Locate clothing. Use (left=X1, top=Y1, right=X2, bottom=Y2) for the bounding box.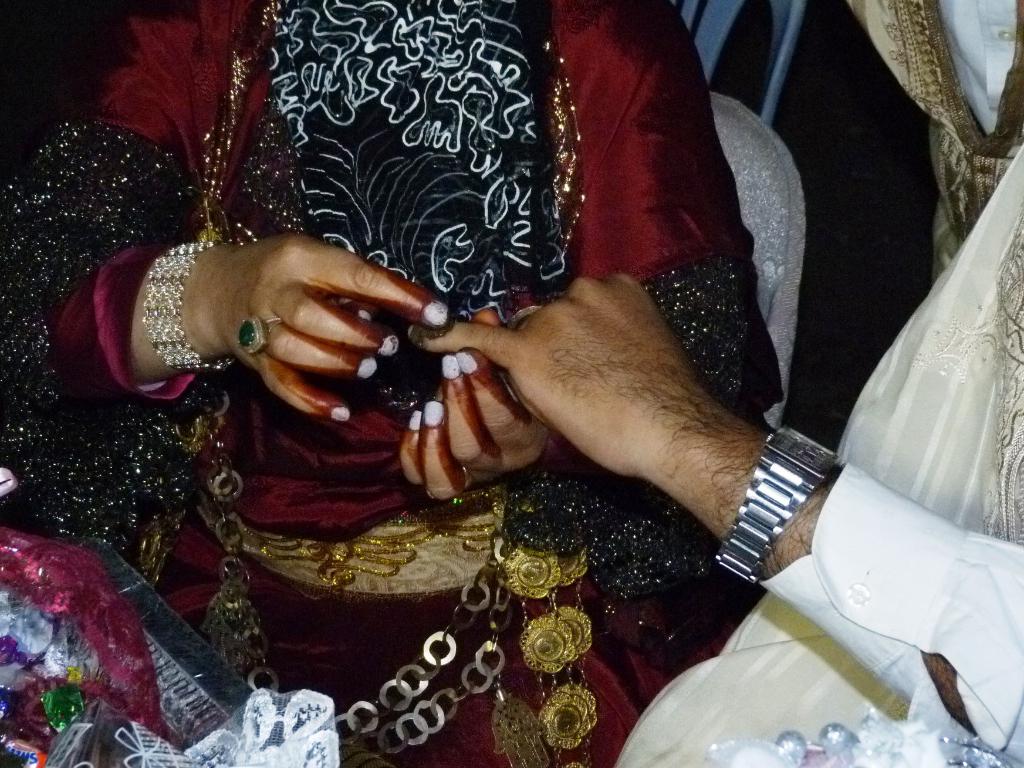
(left=636, top=136, right=1023, bottom=767).
